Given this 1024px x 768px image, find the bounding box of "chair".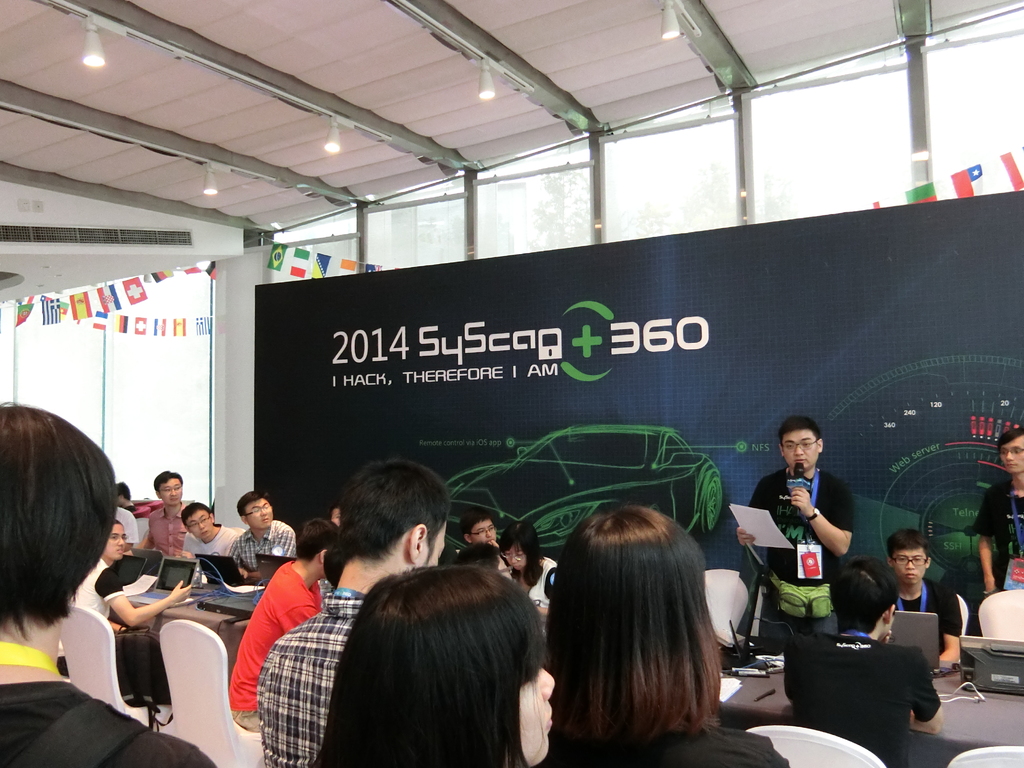
{"left": 163, "top": 619, "right": 263, "bottom": 767}.
